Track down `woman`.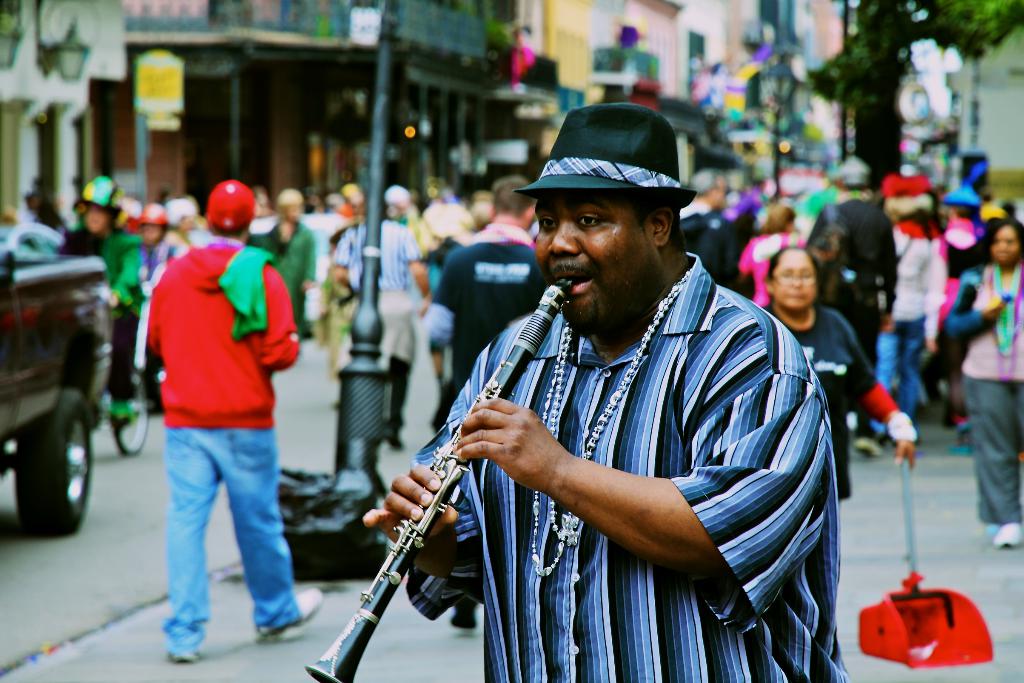
Tracked to [758,246,929,502].
